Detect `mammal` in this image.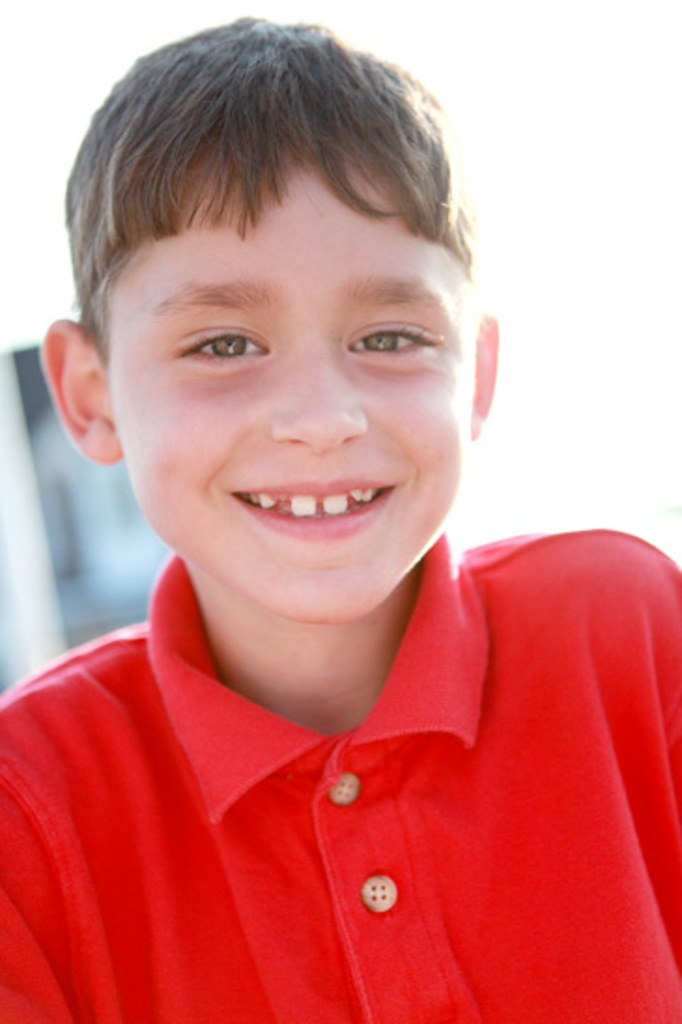
Detection: x1=0, y1=39, x2=681, y2=966.
